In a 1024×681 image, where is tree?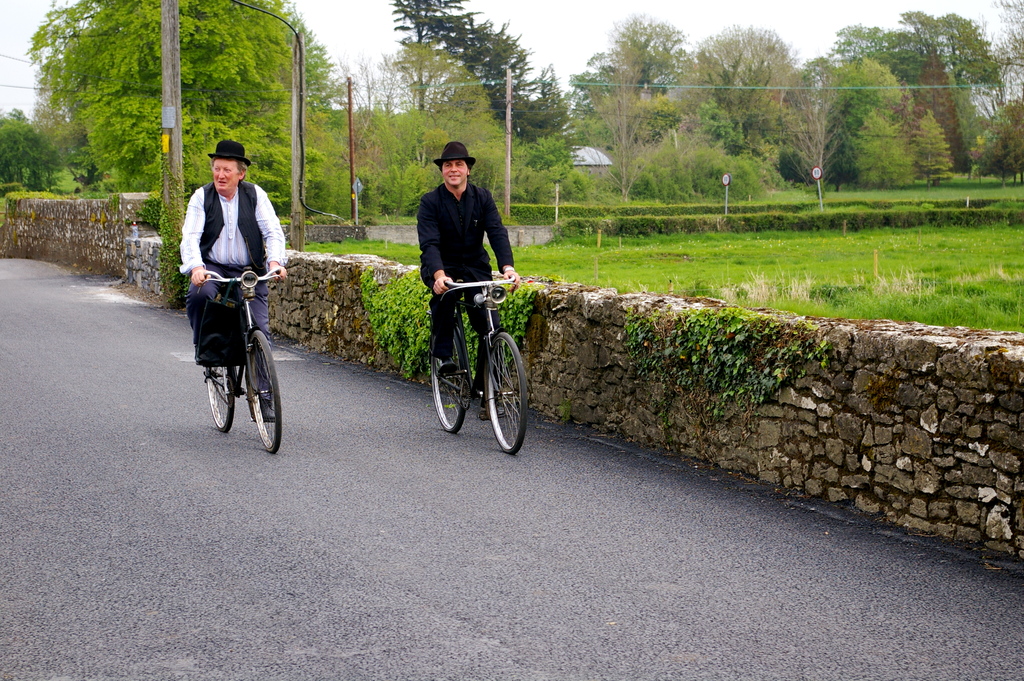
(left=810, top=28, right=977, bottom=190).
